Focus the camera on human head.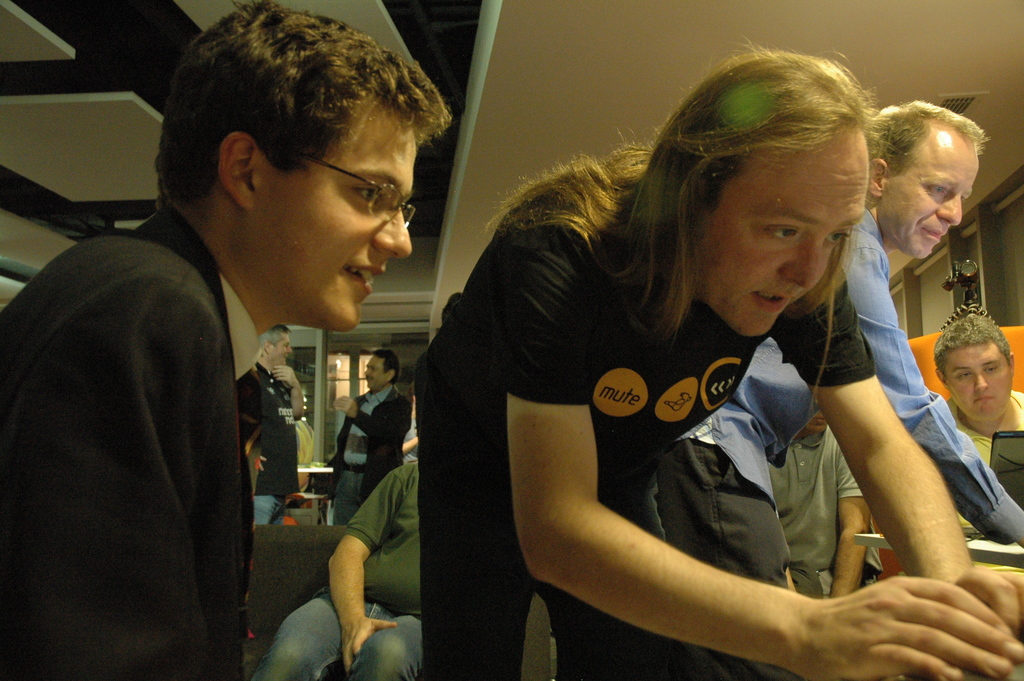
Focus region: box=[929, 300, 1014, 427].
